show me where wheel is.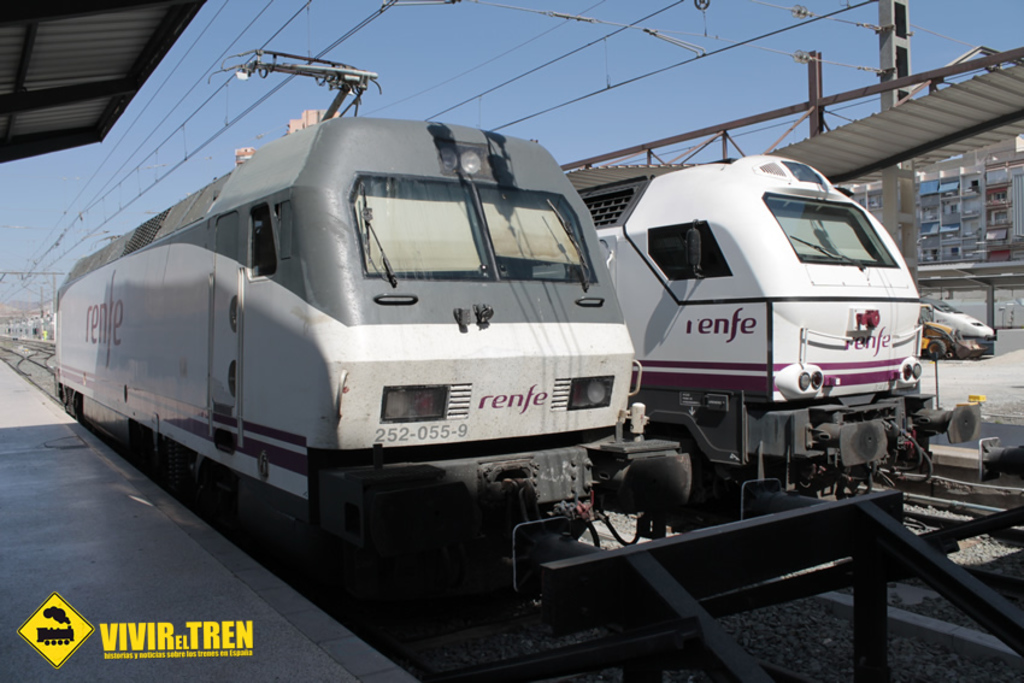
wheel is at detection(923, 340, 948, 359).
